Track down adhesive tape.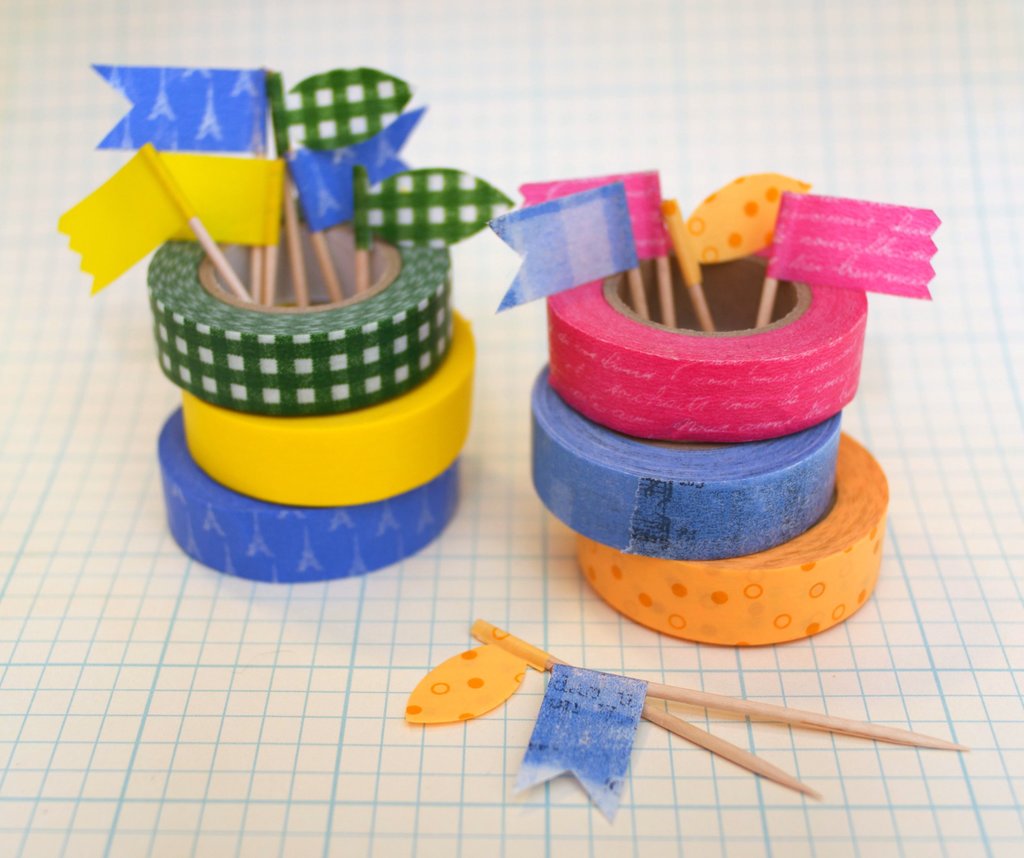
Tracked to crop(544, 268, 873, 446).
